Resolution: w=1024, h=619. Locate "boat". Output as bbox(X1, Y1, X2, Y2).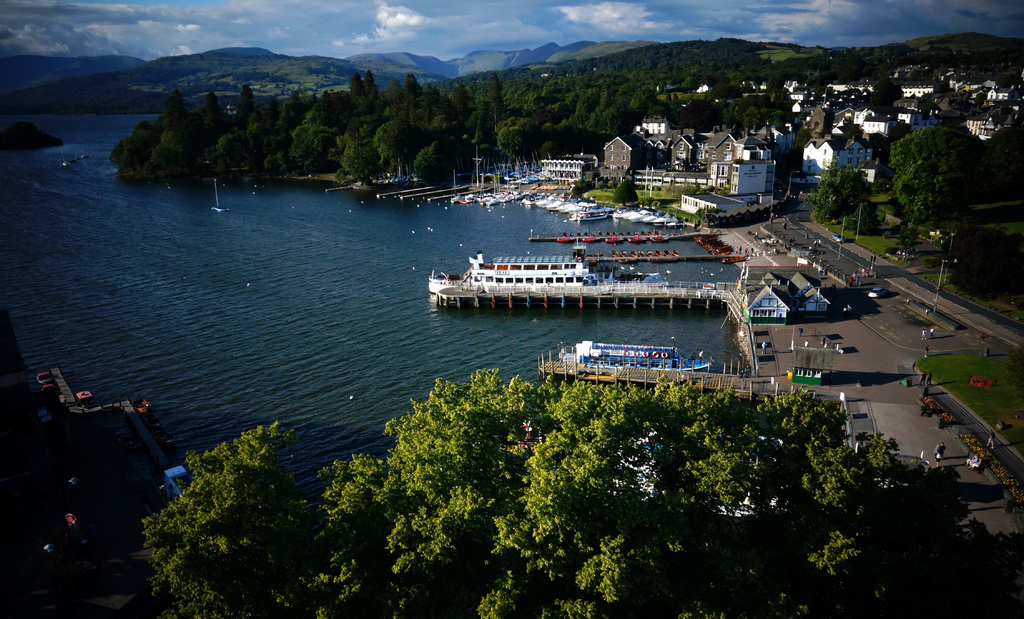
bbox(657, 252, 662, 253).
